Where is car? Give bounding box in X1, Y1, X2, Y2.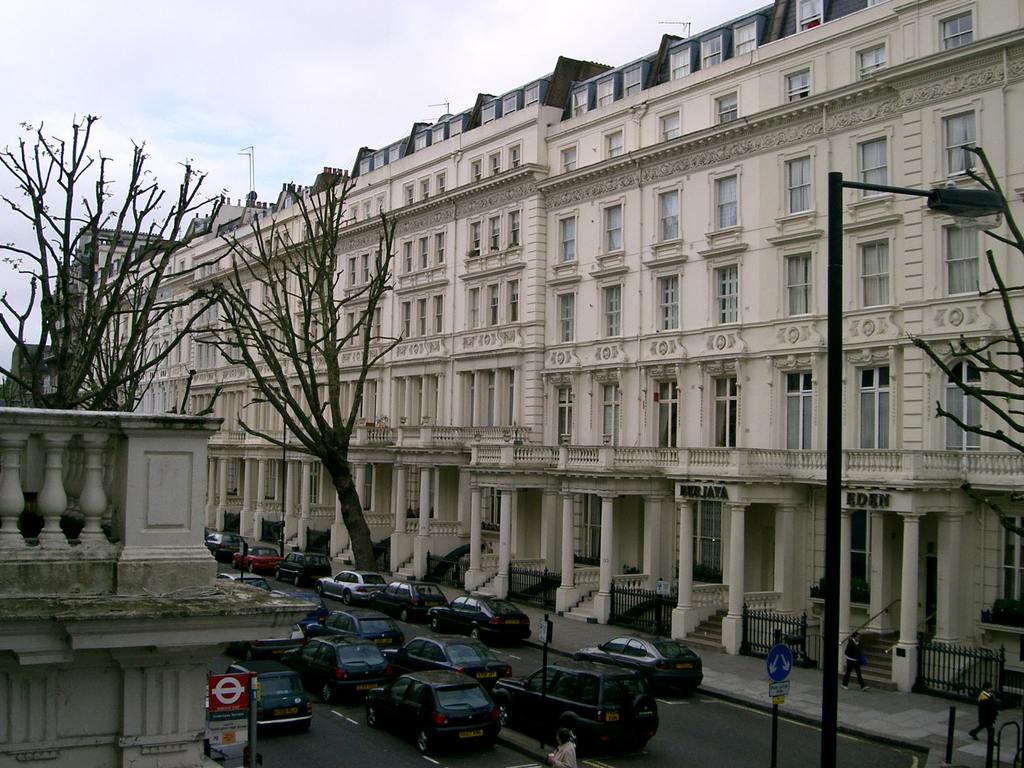
275, 590, 328, 630.
